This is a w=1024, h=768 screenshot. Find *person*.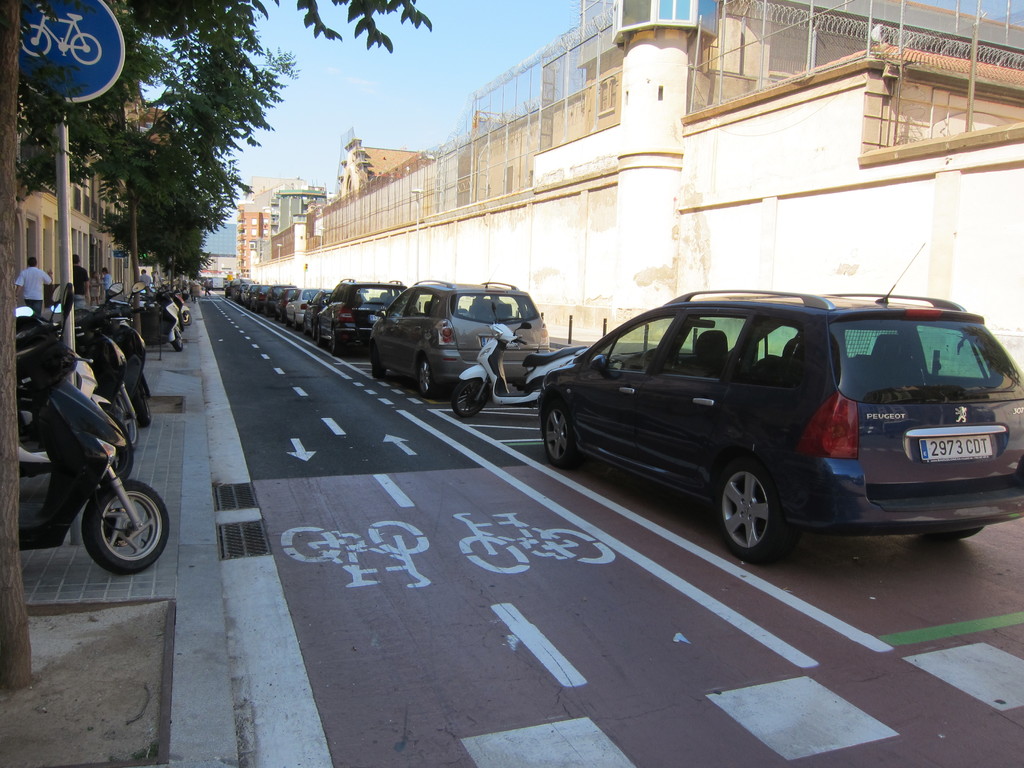
Bounding box: [187, 277, 201, 310].
